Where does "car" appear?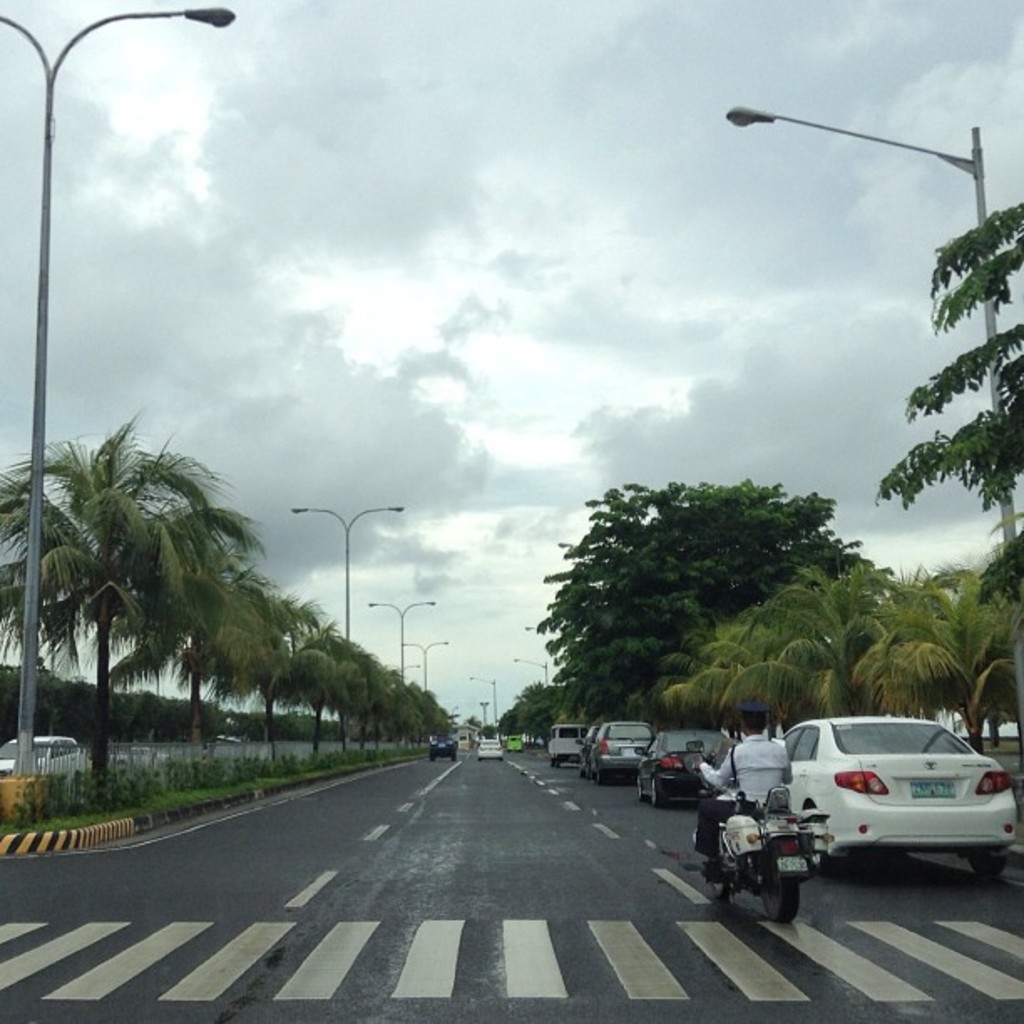
Appears at x1=627 y1=721 x2=731 y2=812.
